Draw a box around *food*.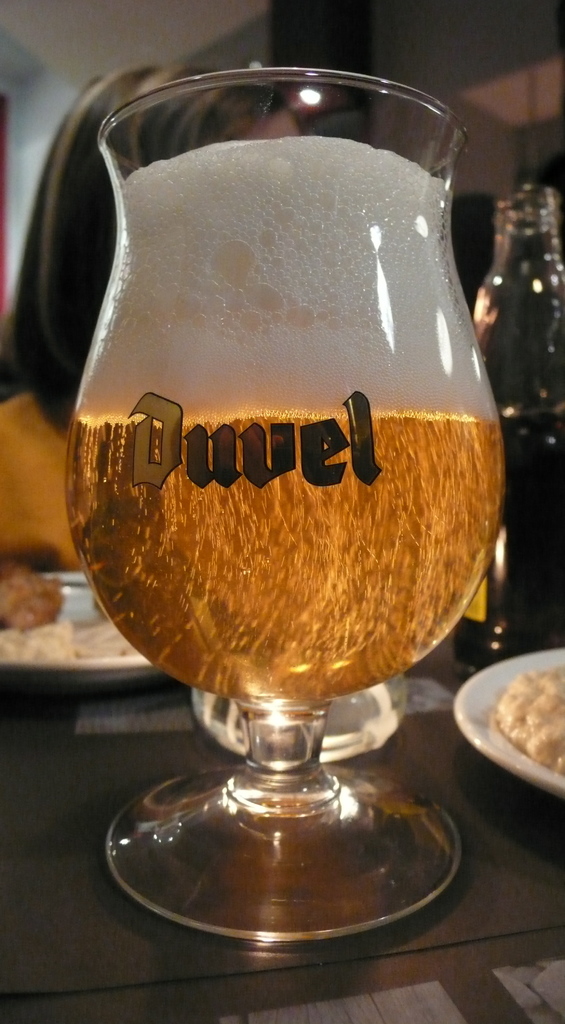
(x1=0, y1=556, x2=146, y2=657).
